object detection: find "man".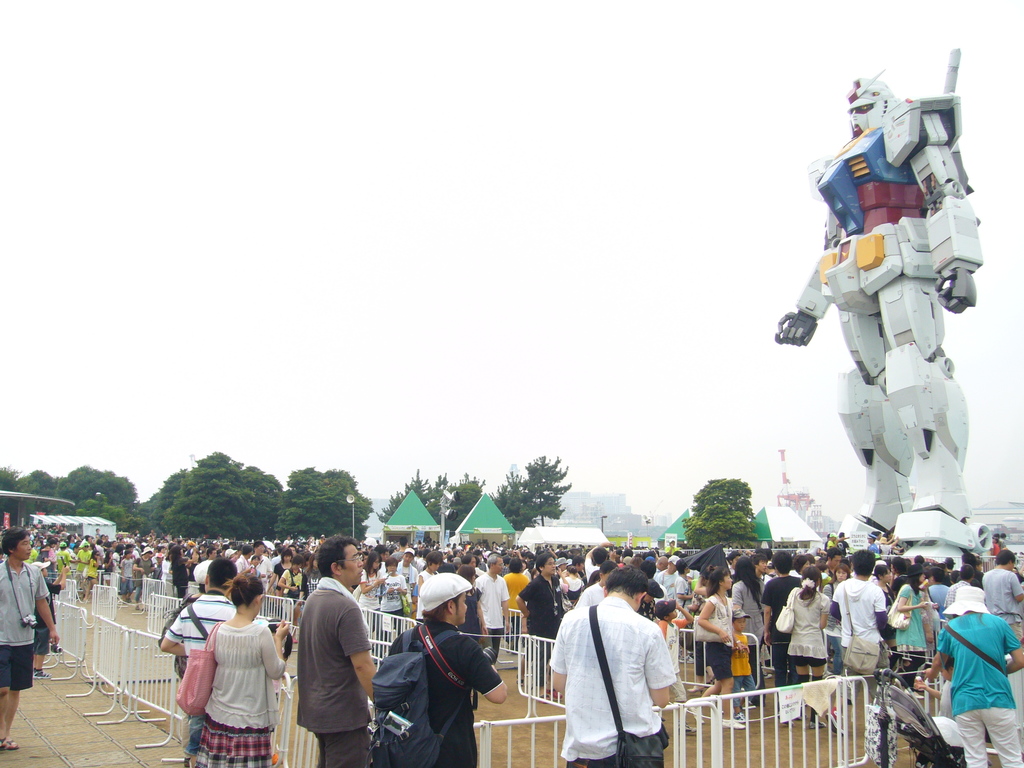
546 560 676 767.
